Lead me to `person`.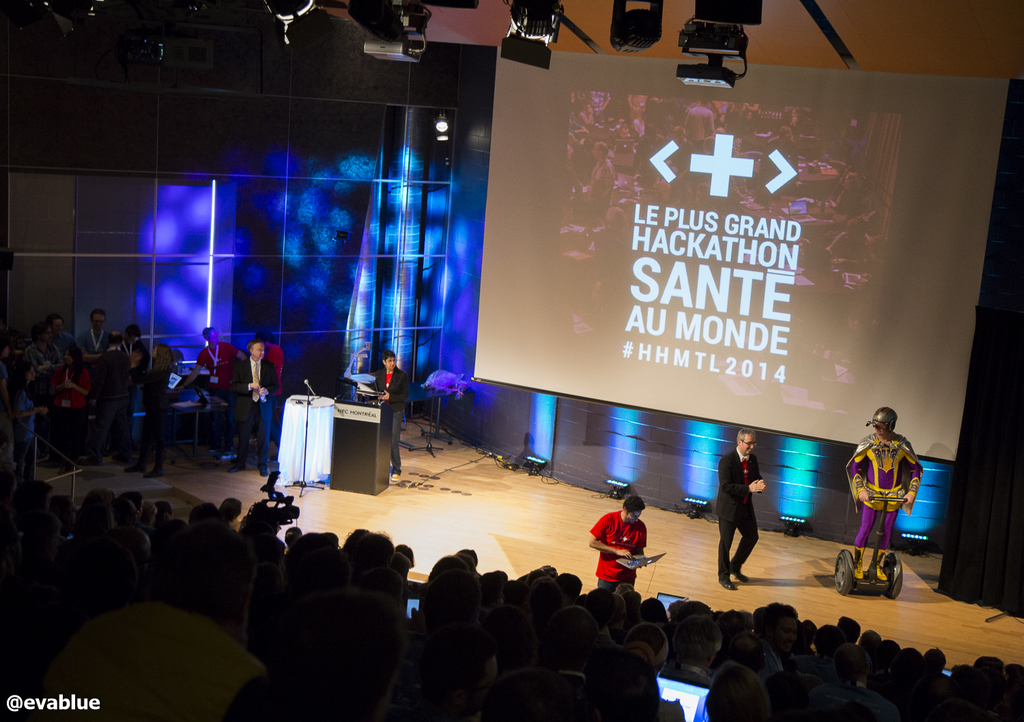
Lead to [260,331,285,393].
